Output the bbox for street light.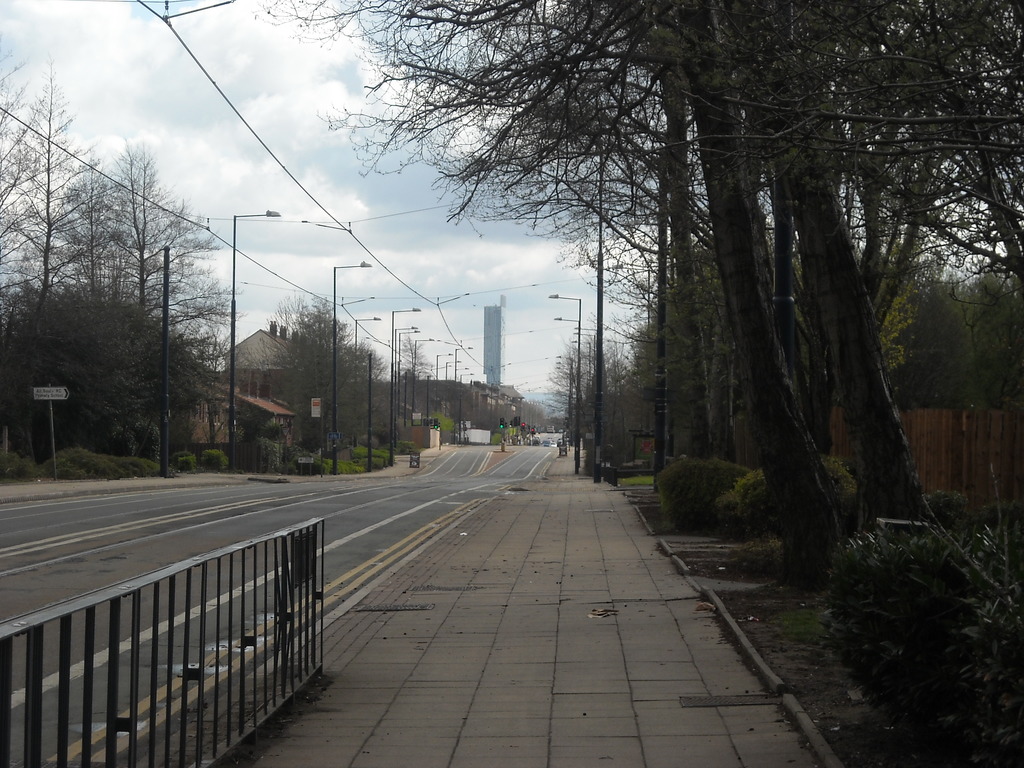
left=411, top=333, right=438, bottom=426.
